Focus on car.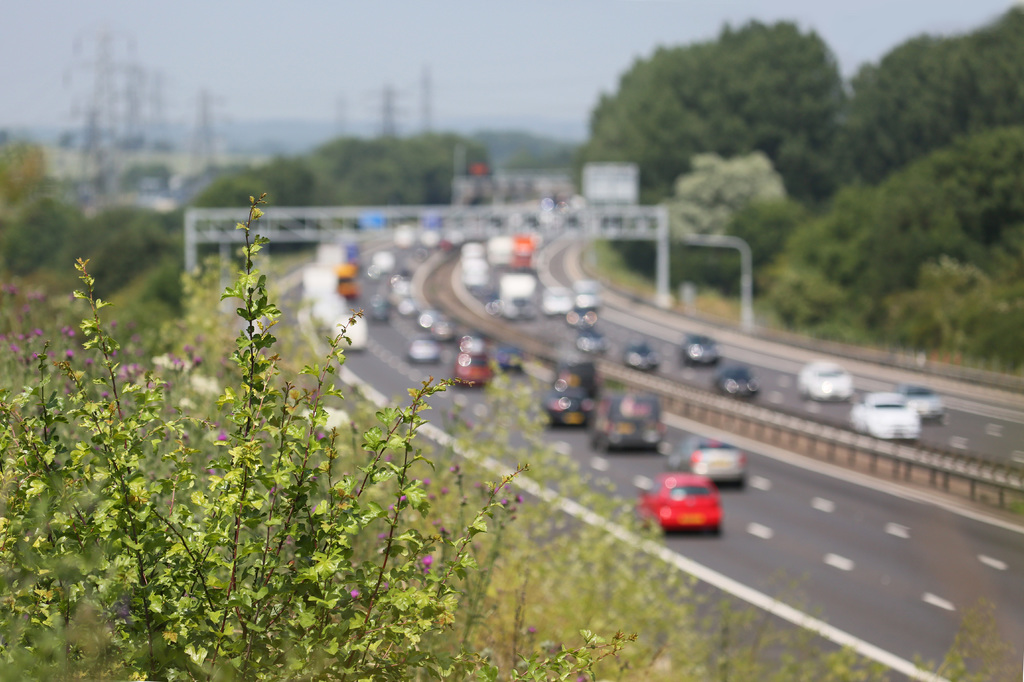
Focused at [894, 380, 947, 422].
